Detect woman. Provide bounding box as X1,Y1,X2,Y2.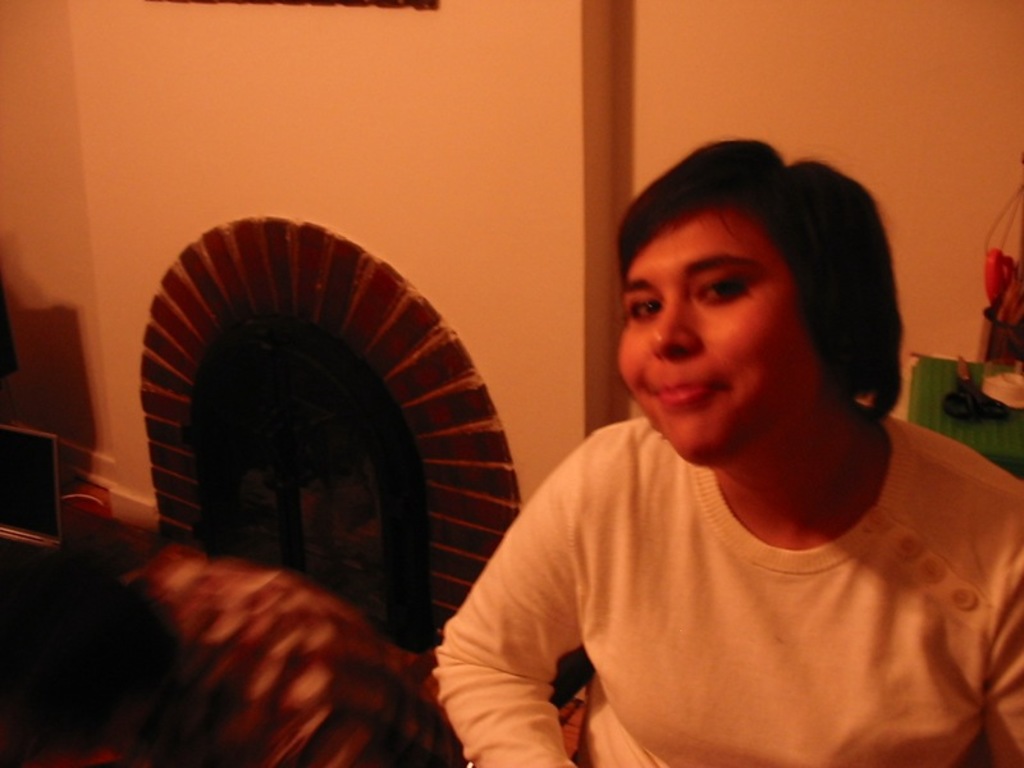
413,125,1005,762.
